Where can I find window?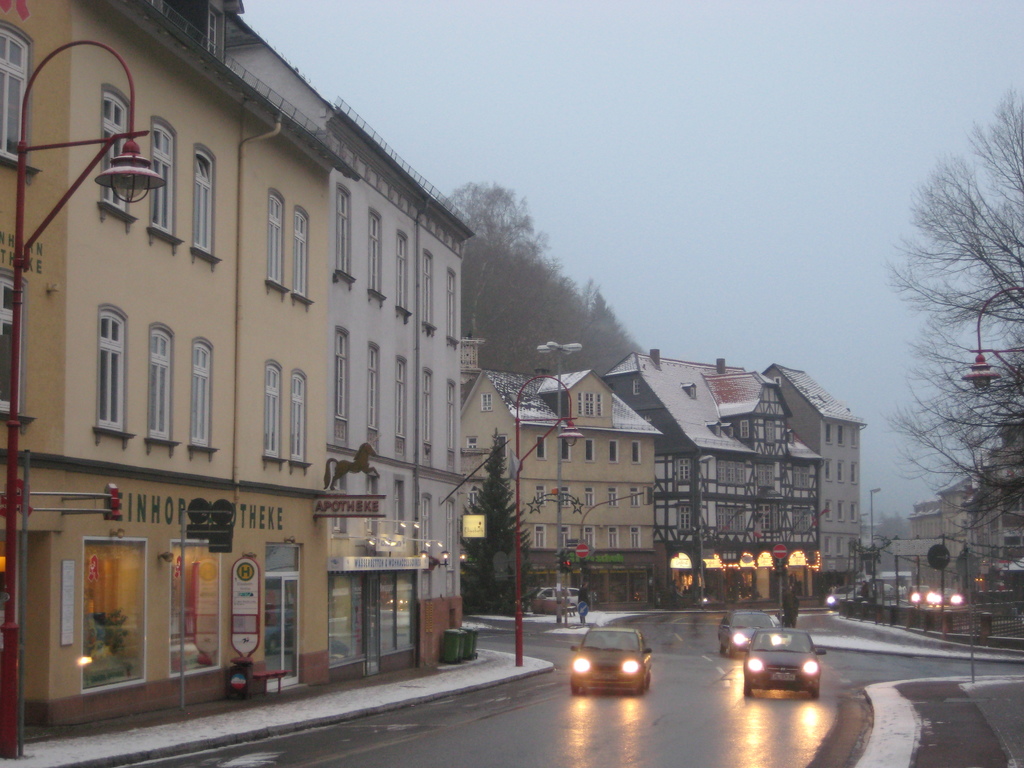
You can find it at [634,380,641,397].
